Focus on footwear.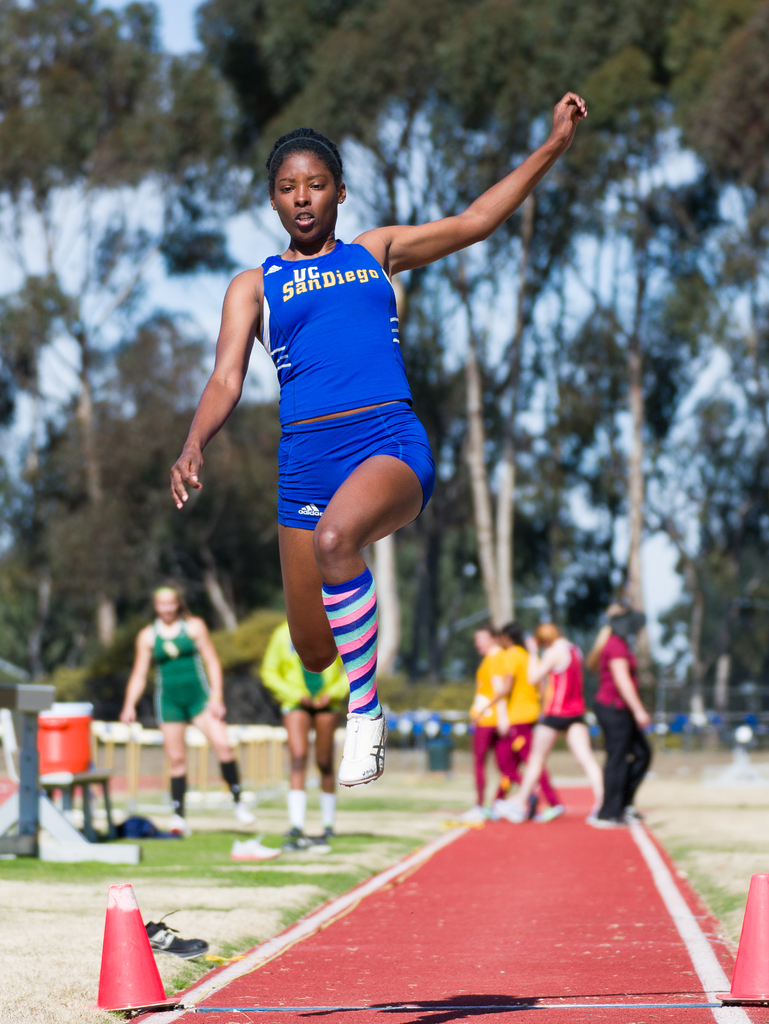
Focused at bbox=(337, 708, 397, 788).
